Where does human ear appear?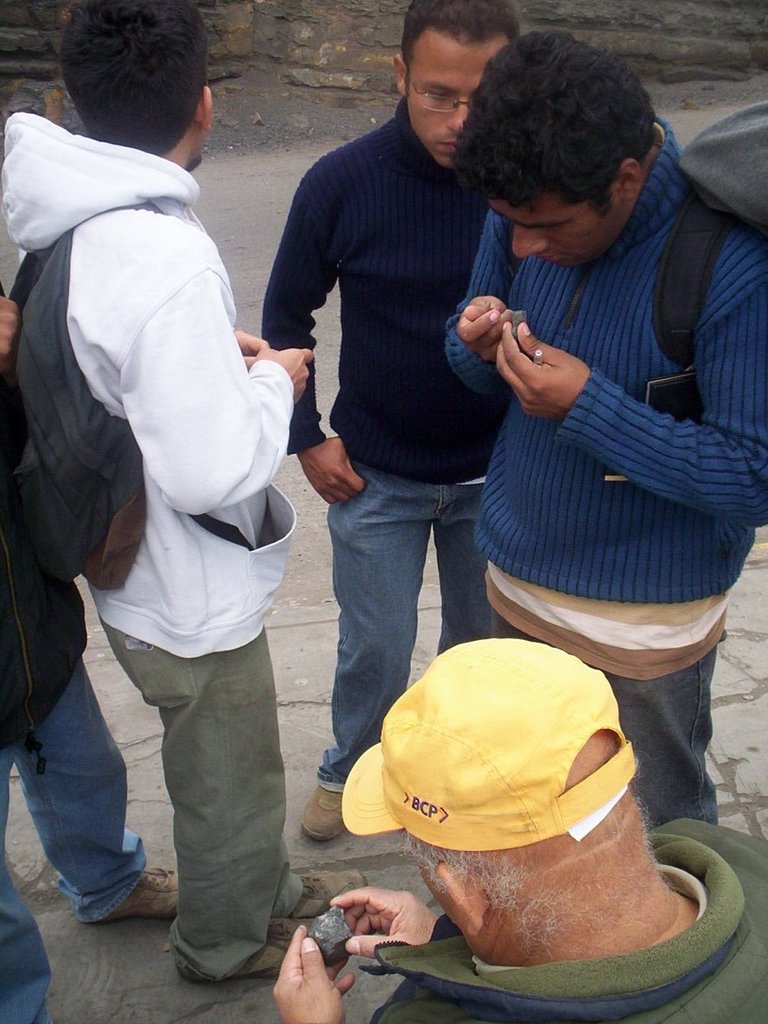
Appears at detection(195, 86, 211, 128).
